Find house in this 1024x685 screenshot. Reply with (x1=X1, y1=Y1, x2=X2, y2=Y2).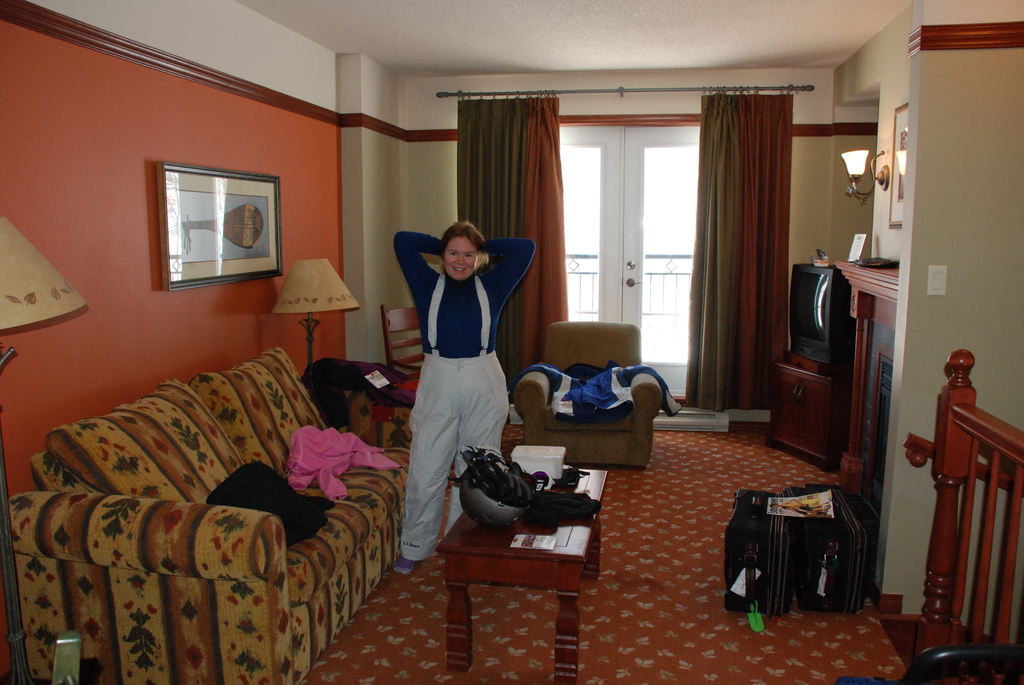
(x1=0, y1=0, x2=1023, y2=684).
